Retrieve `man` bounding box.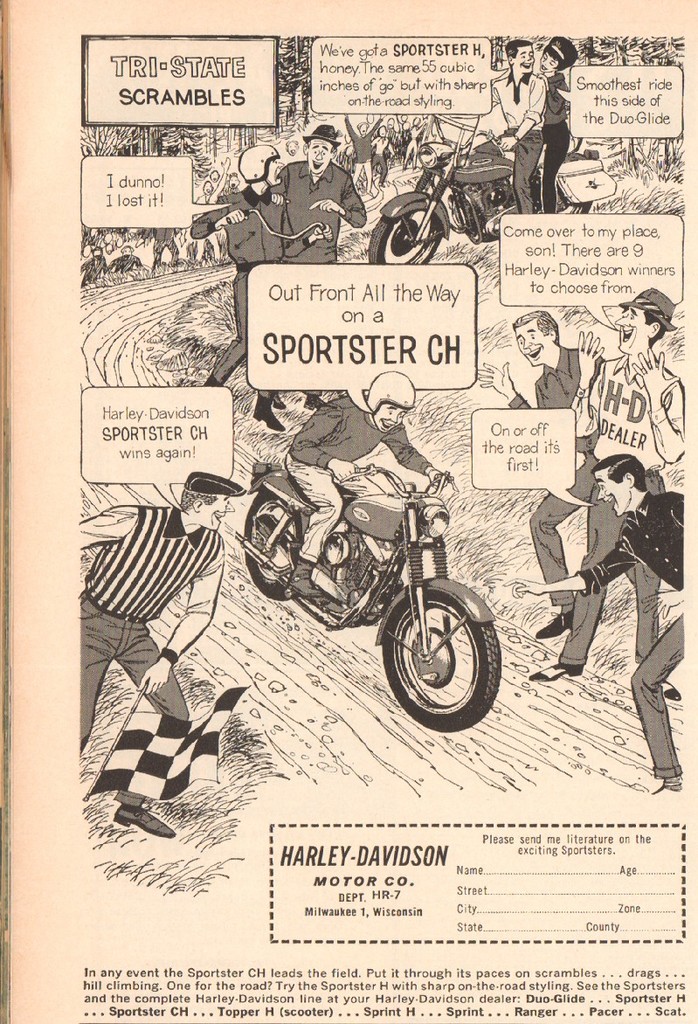
Bounding box: box(473, 309, 602, 457).
